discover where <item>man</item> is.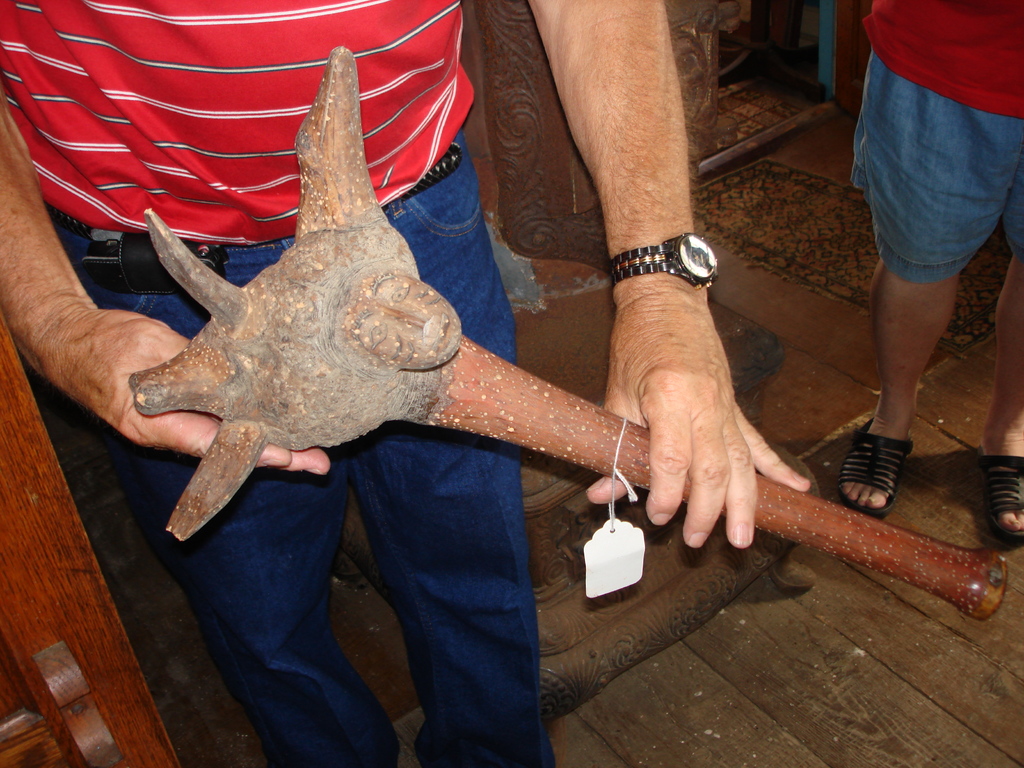
Discovered at [840,0,1023,547].
